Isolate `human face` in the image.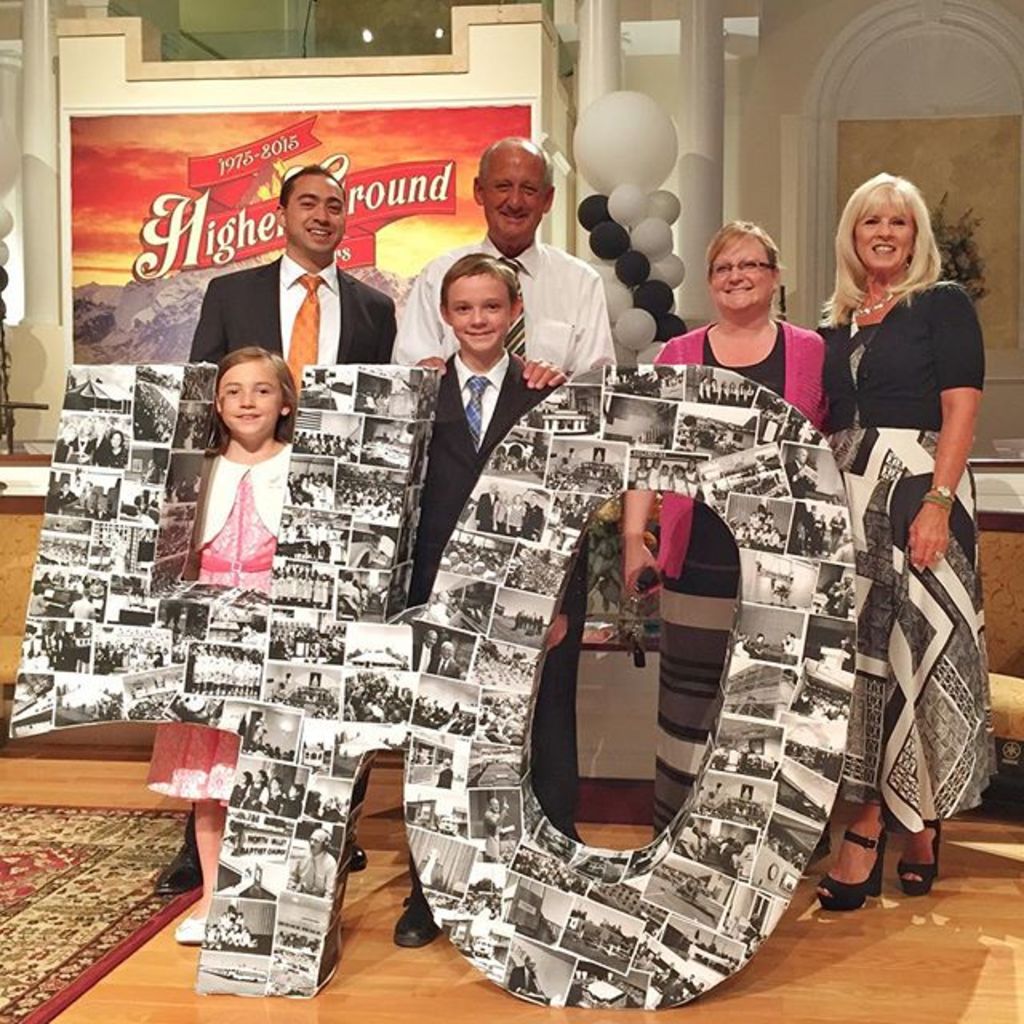
Isolated region: l=109, t=434, r=120, b=450.
